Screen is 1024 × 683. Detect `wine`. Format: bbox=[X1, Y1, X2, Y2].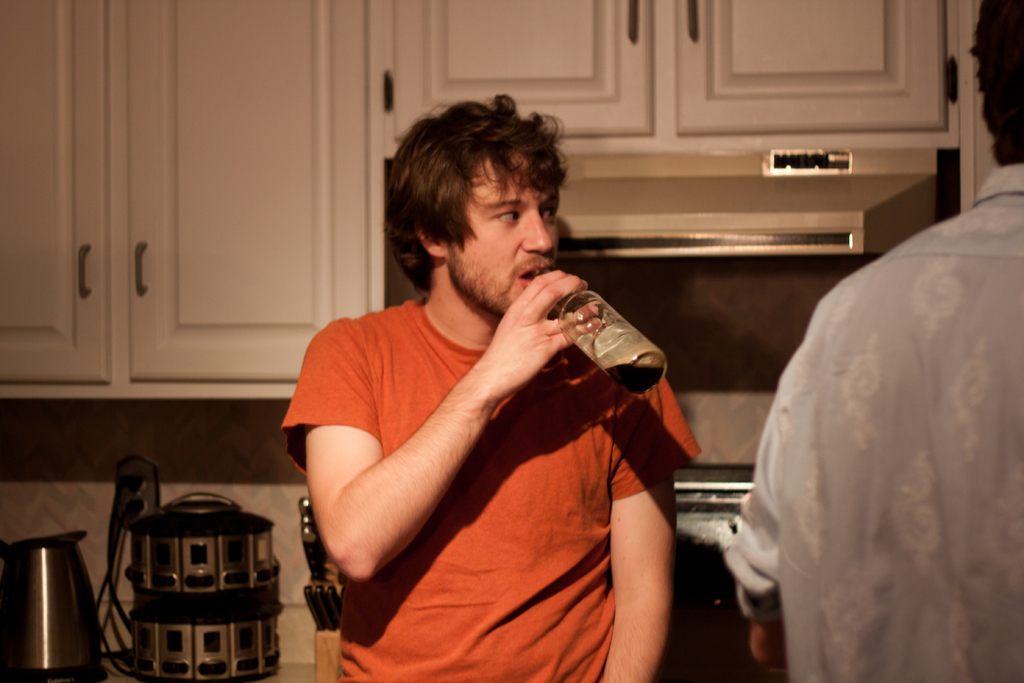
bbox=[603, 364, 659, 393].
